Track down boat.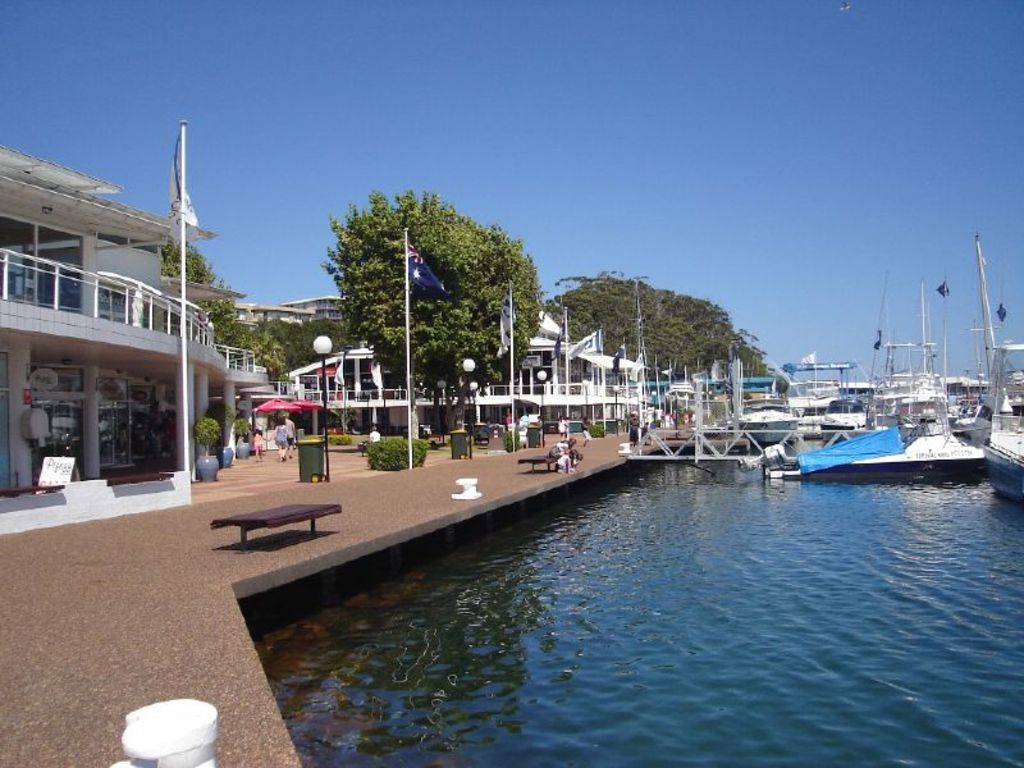
Tracked to (979, 242, 1014, 410).
